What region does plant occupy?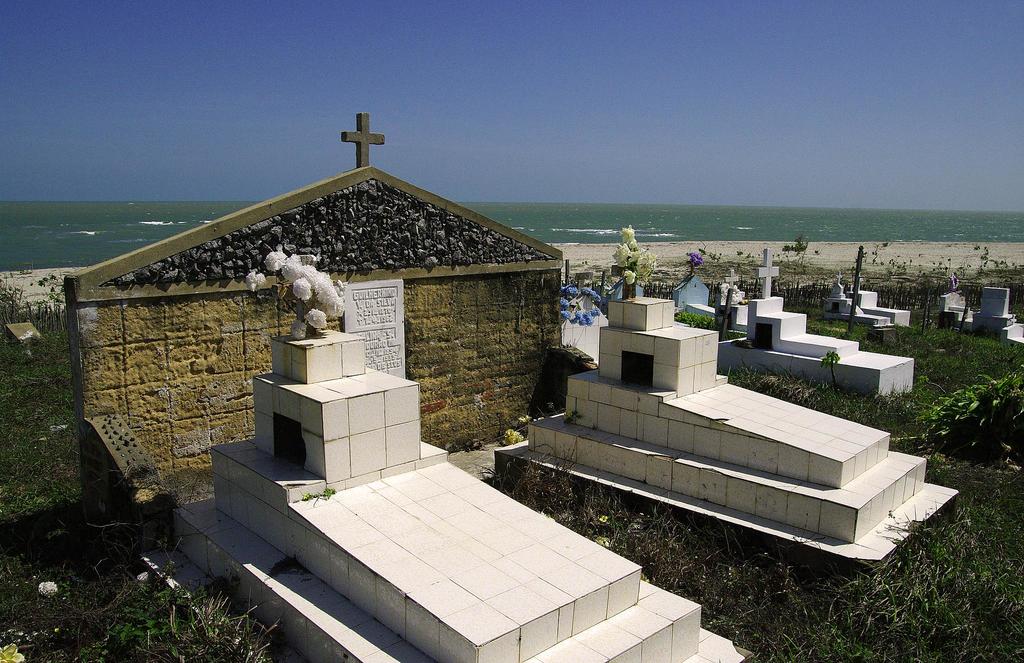
(left=771, top=249, right=785, bottom=265).
